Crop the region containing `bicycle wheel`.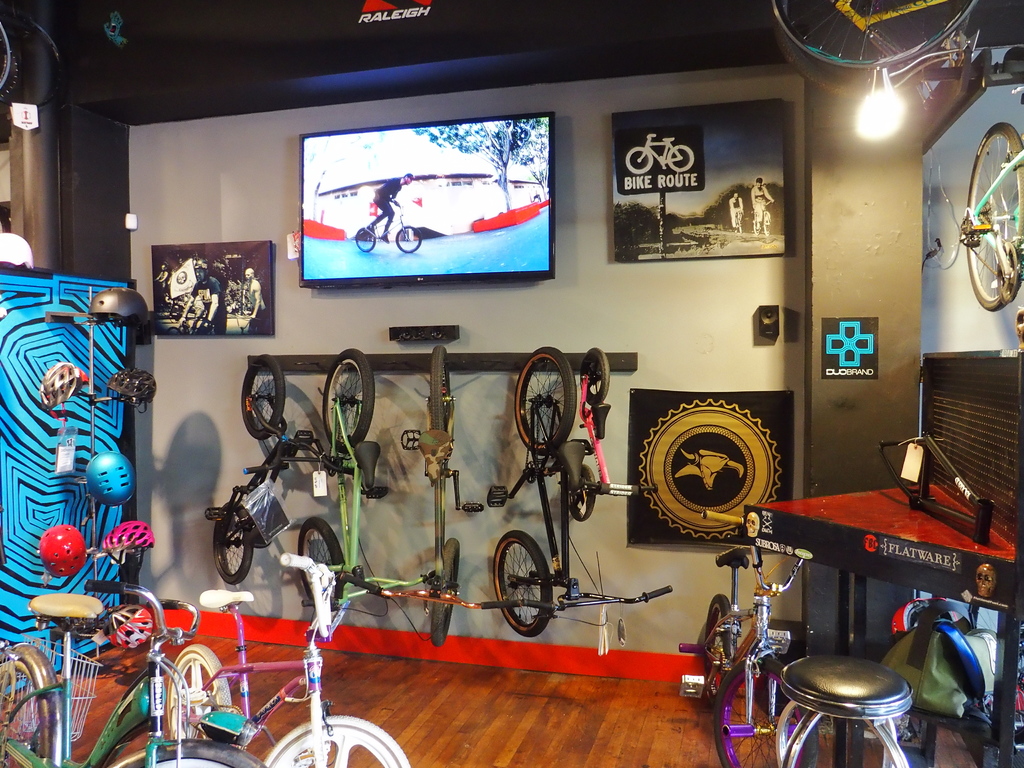
Crop region: 579/347/608/406.
